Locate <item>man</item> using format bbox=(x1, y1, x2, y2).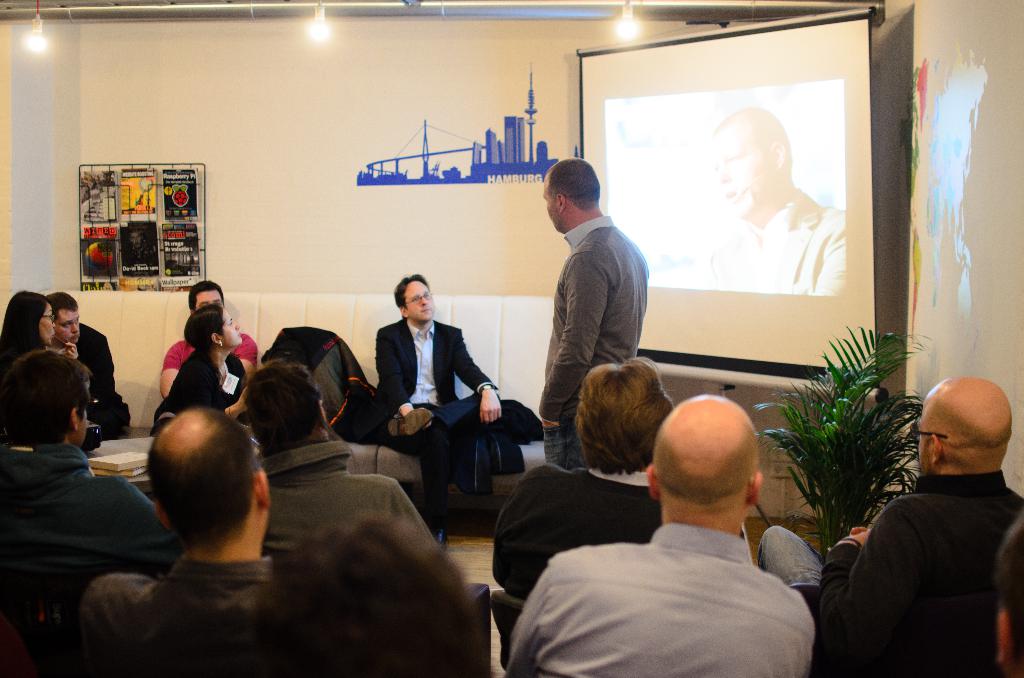
bbox=(377, 273, 504, 551).
